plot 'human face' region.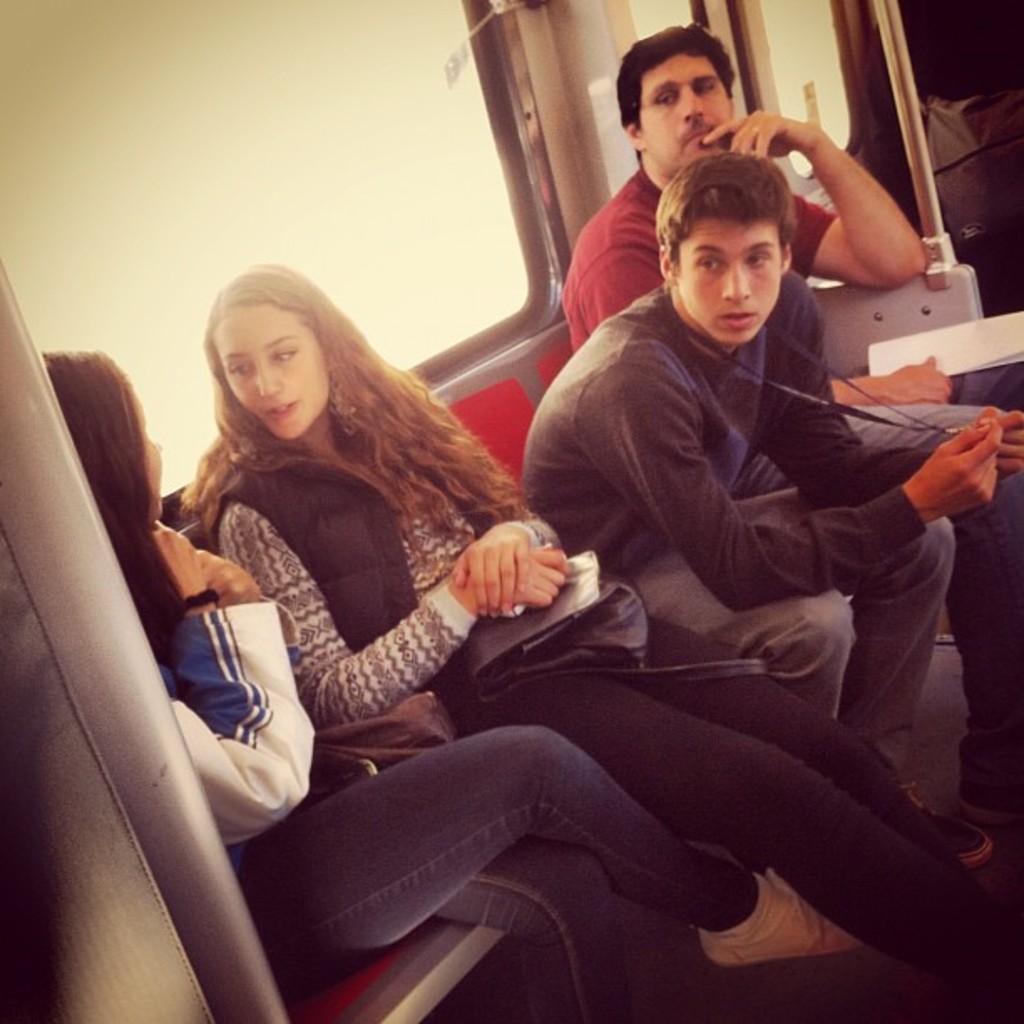
Plotted at bbox=[643, 54, 736, 174].
